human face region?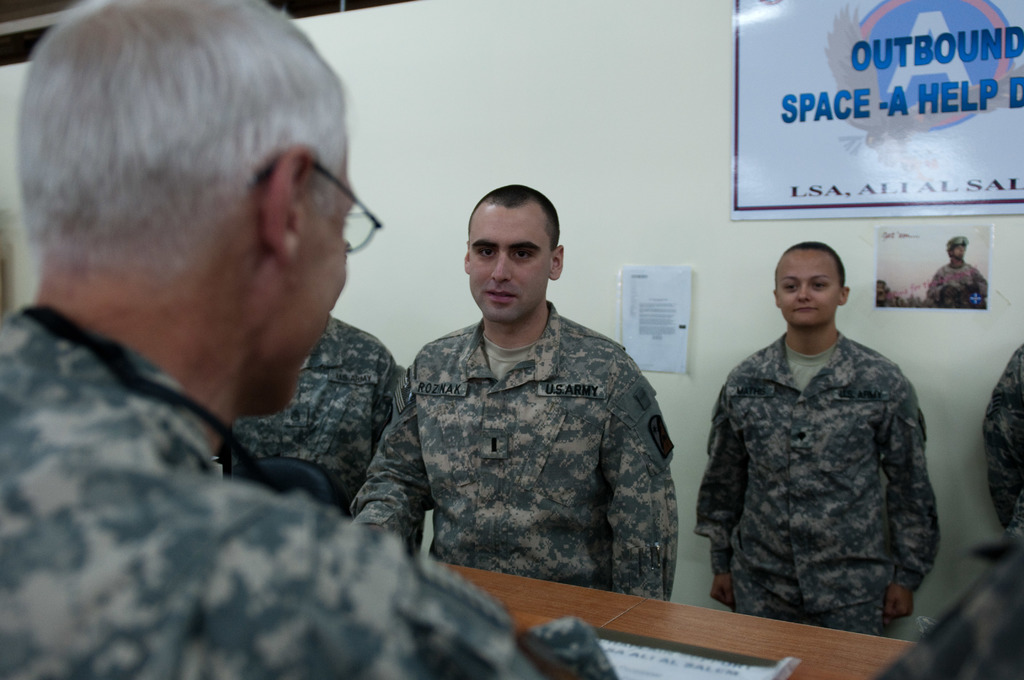
470, 207, 550, 323
